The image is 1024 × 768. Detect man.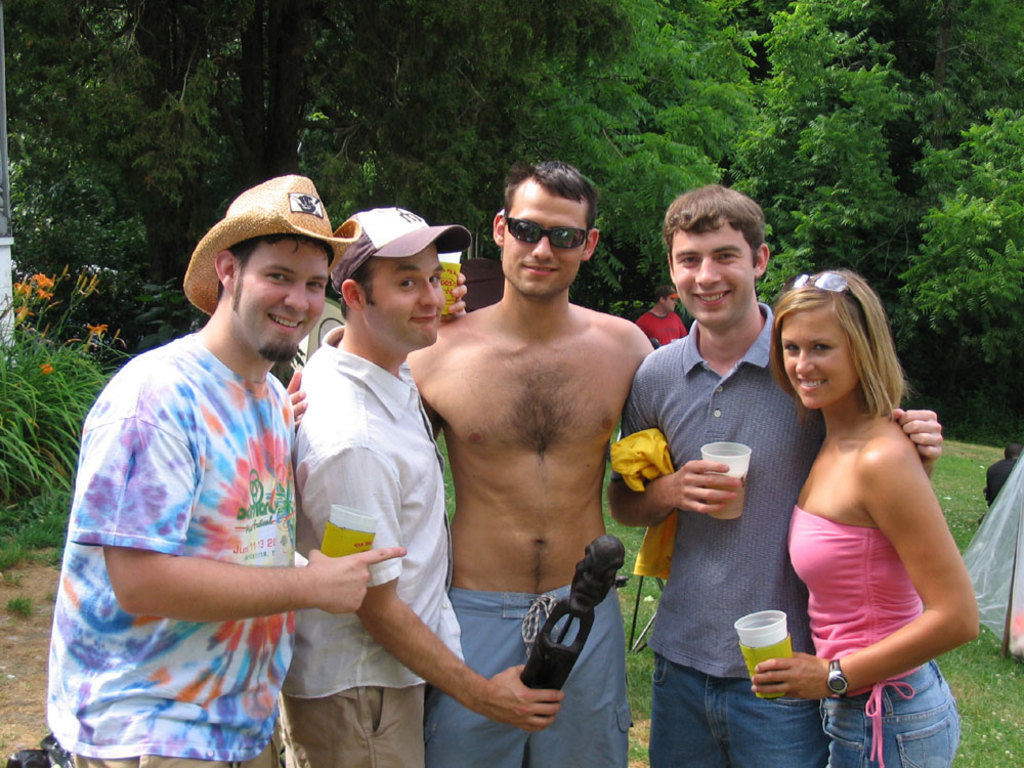
Detection: box(61, 180, 354, 767).
